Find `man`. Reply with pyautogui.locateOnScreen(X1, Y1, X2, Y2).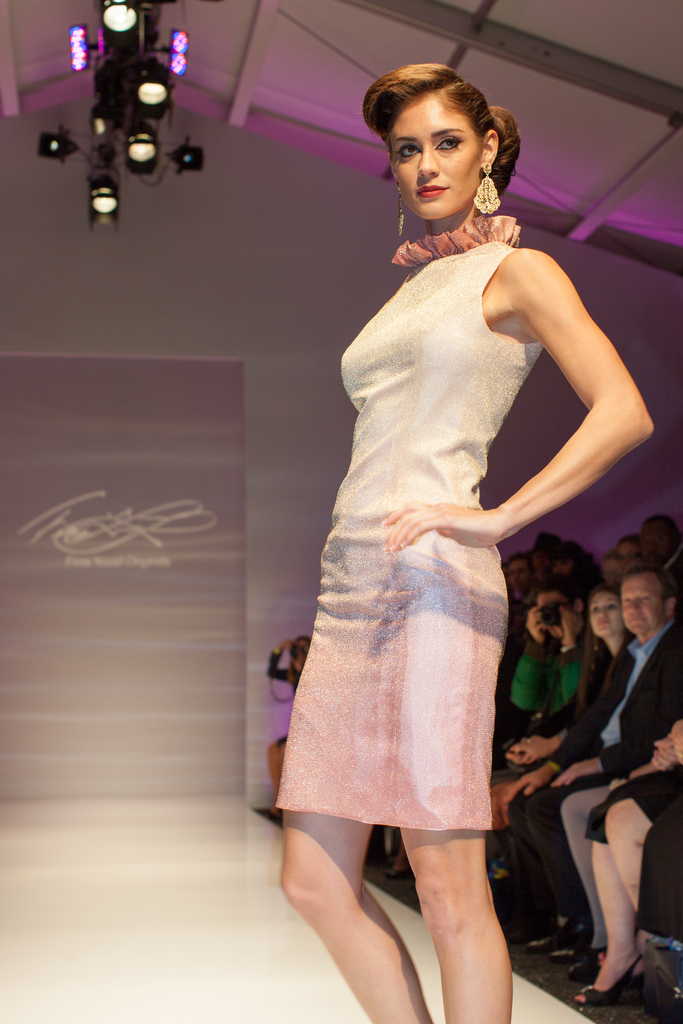
pyautogui.locateOnScreen(508, 582, 587, 728).
